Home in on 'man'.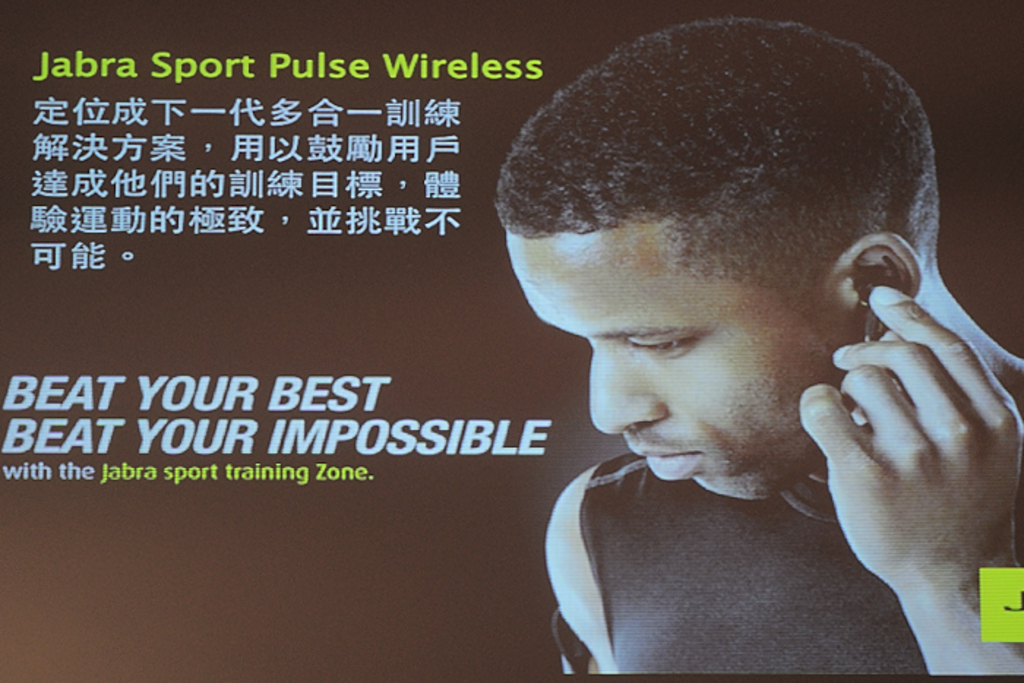
Homed in at 478/16/1023/682.
